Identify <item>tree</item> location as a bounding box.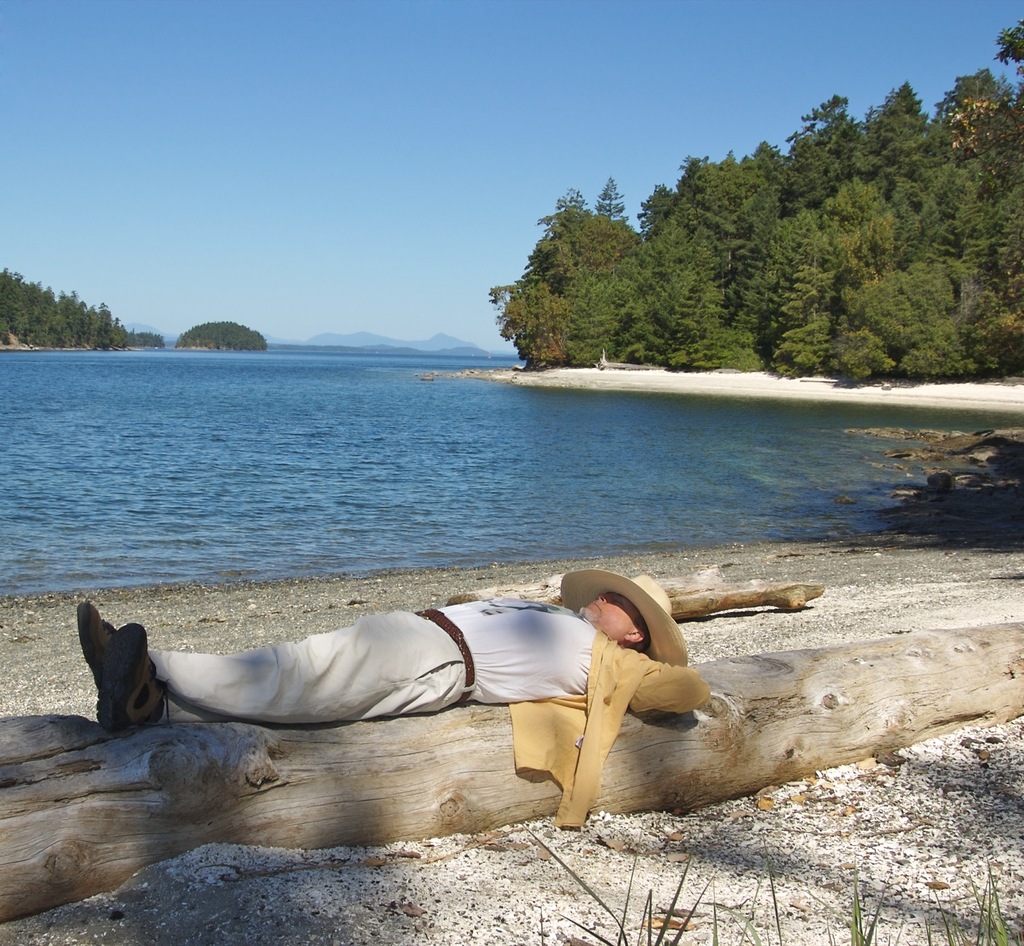
{"left": 0, "top": 265, "right": 131, "bottom": 348}.
